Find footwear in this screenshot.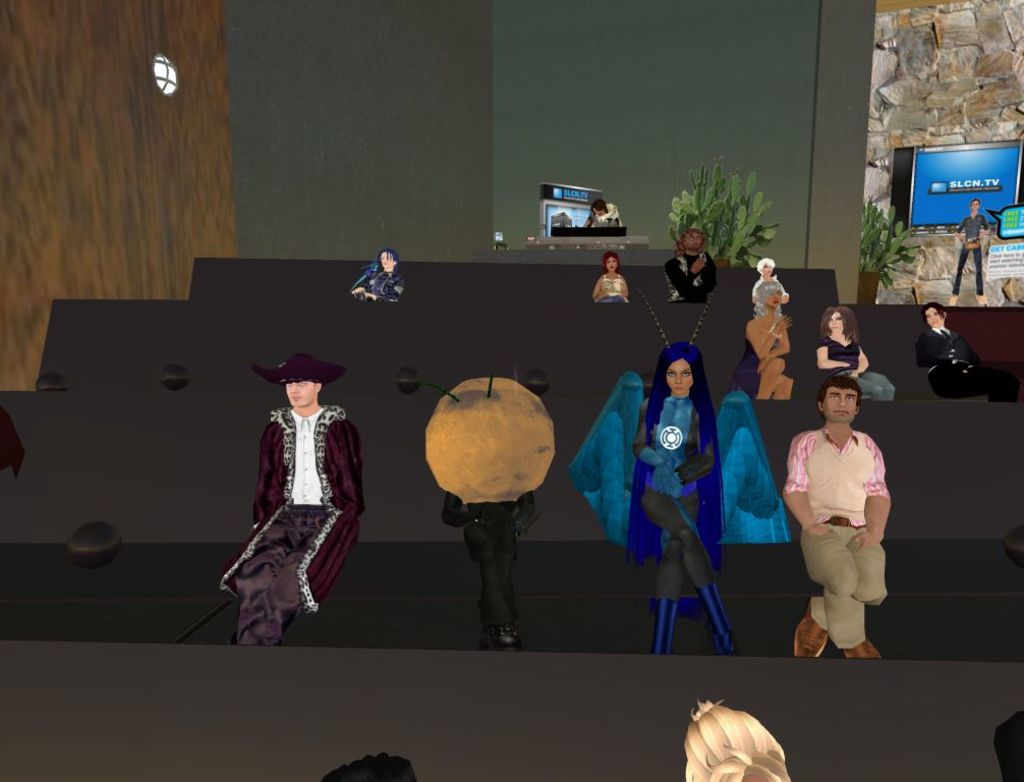
The bounding box for footwear is bbox=[847, 641, 888, 663].
